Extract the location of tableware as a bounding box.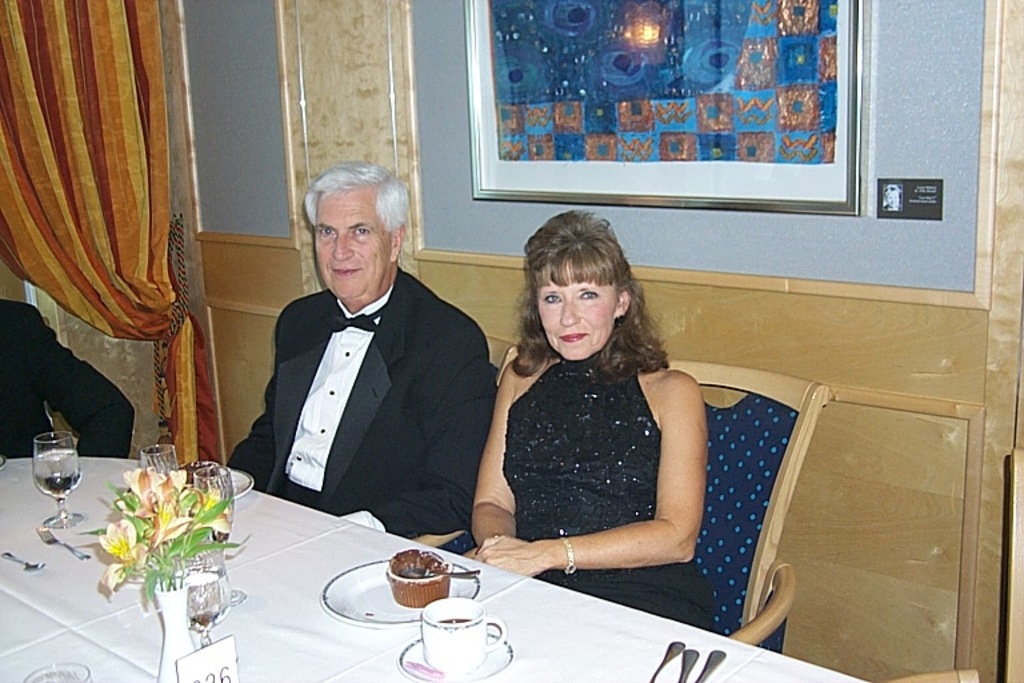
136/440/172/474.
